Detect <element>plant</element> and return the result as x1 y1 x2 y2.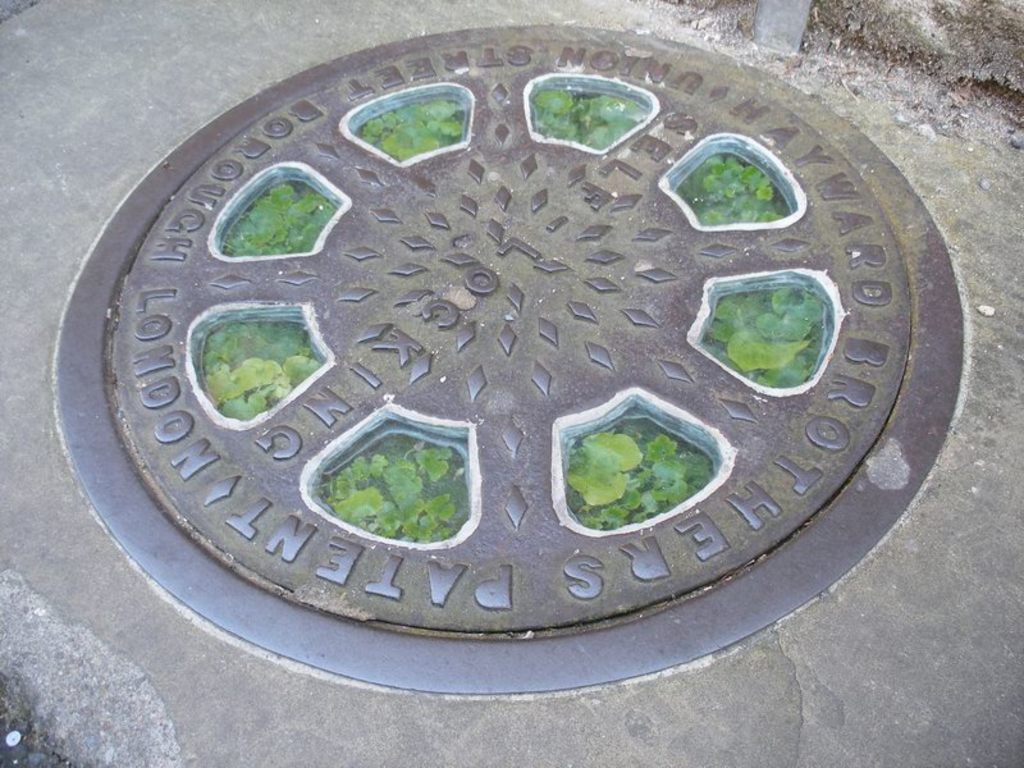
522 79 655 151.
